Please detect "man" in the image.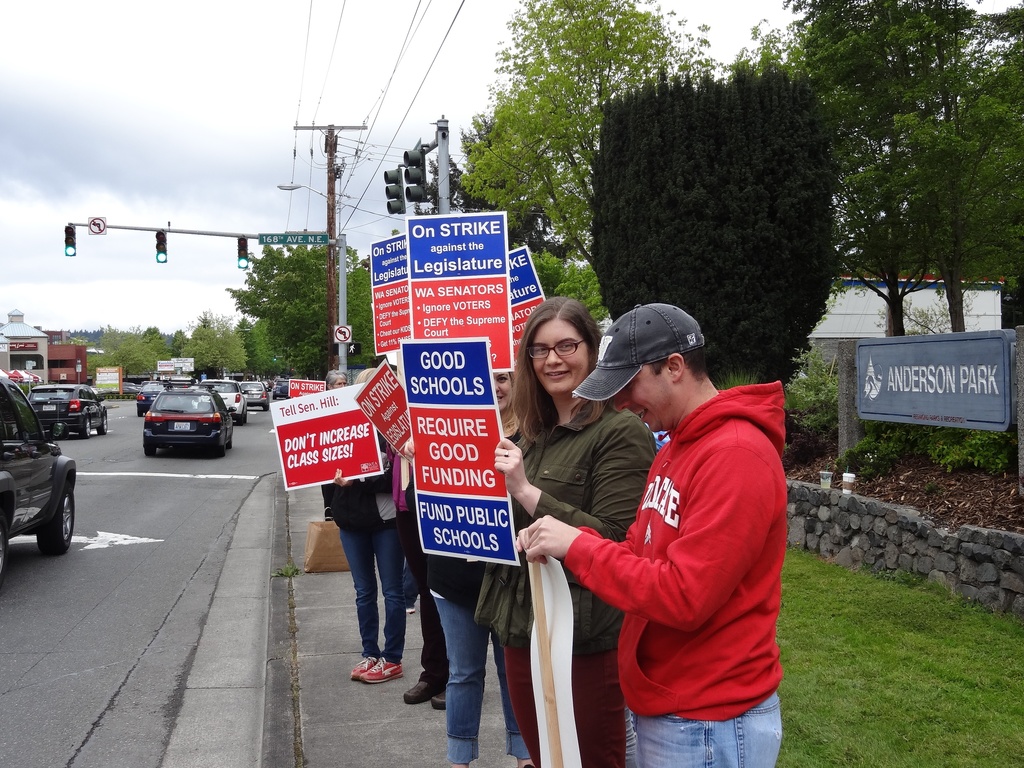
(x1=516, y1=303, x2=783, y2=767).
